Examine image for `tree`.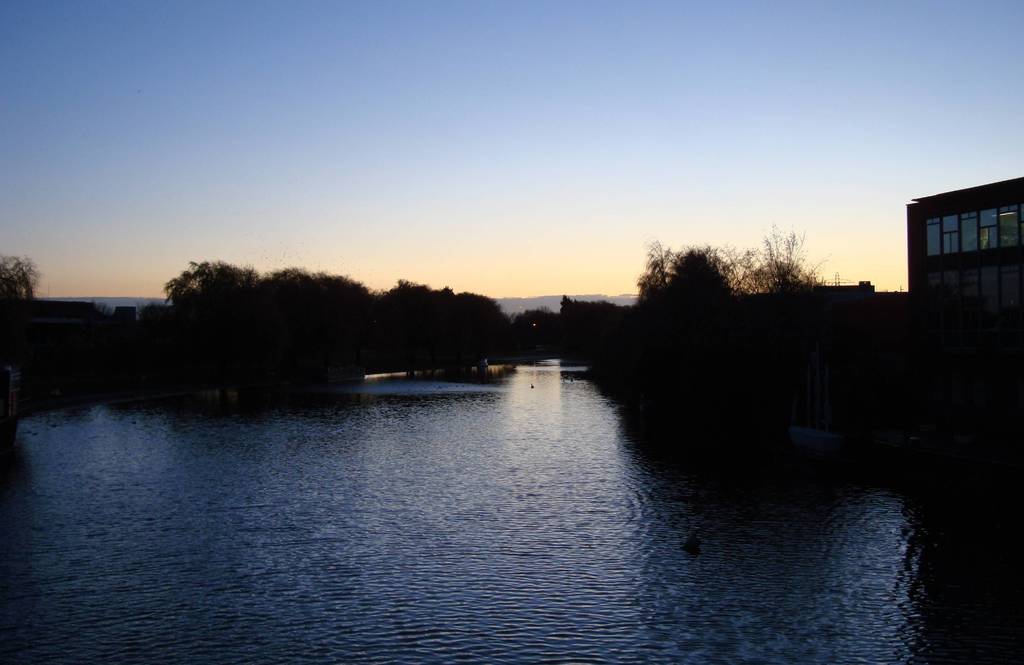
Examination result: box=[438, 286, 505, 375].
